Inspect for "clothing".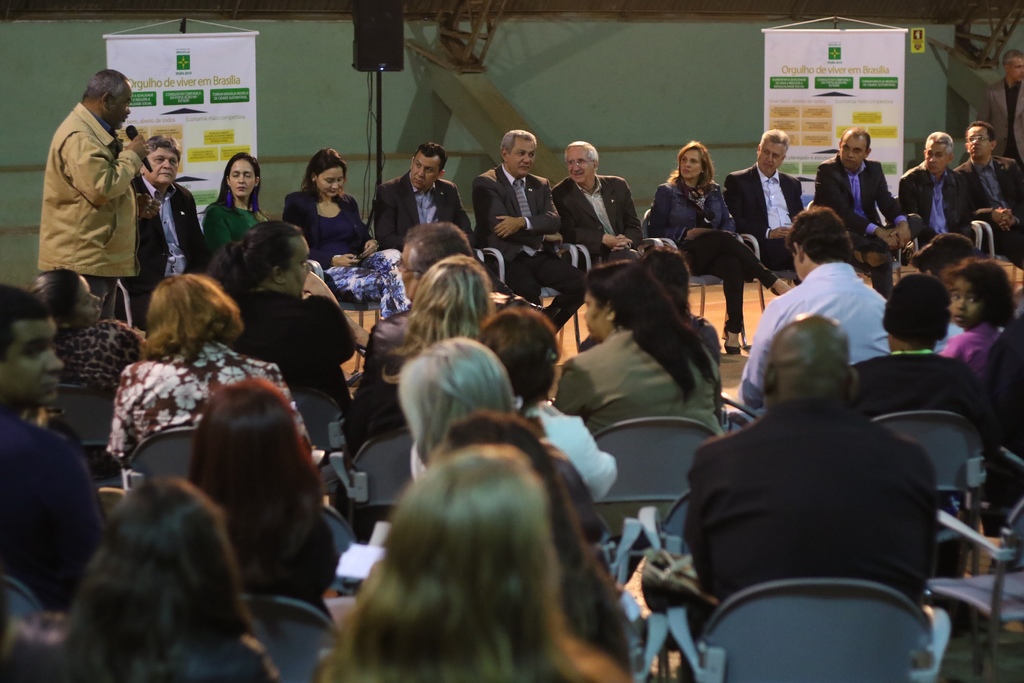
Inspection: detection(977, 76, 1023, 195).
